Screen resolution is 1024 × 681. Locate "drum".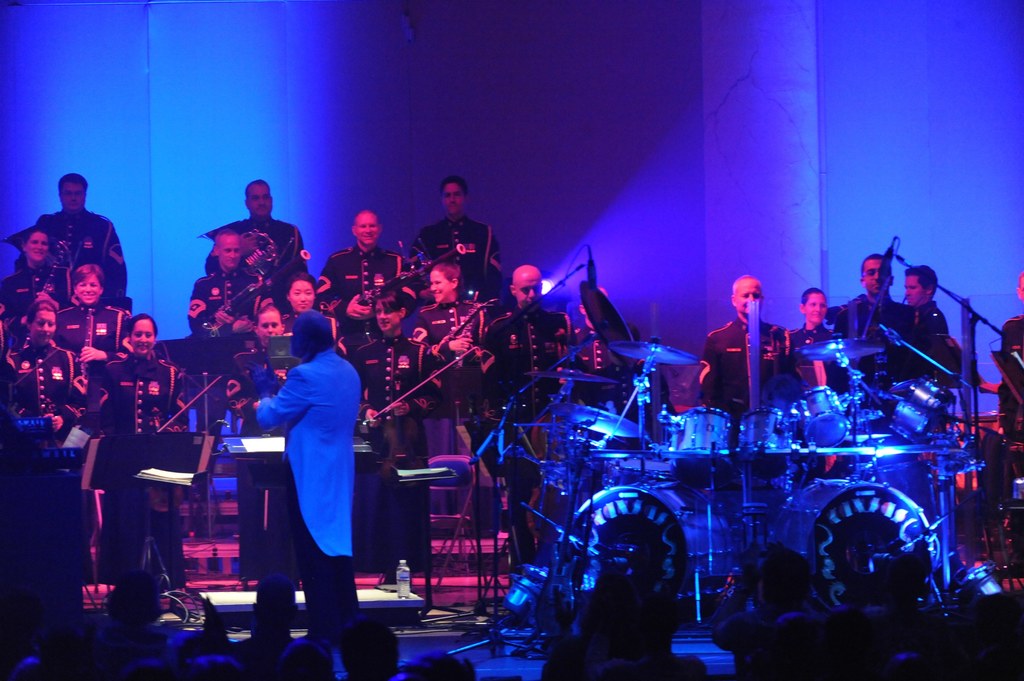
pyautogui.locateOnScreen(669, 407, 728, 492).
